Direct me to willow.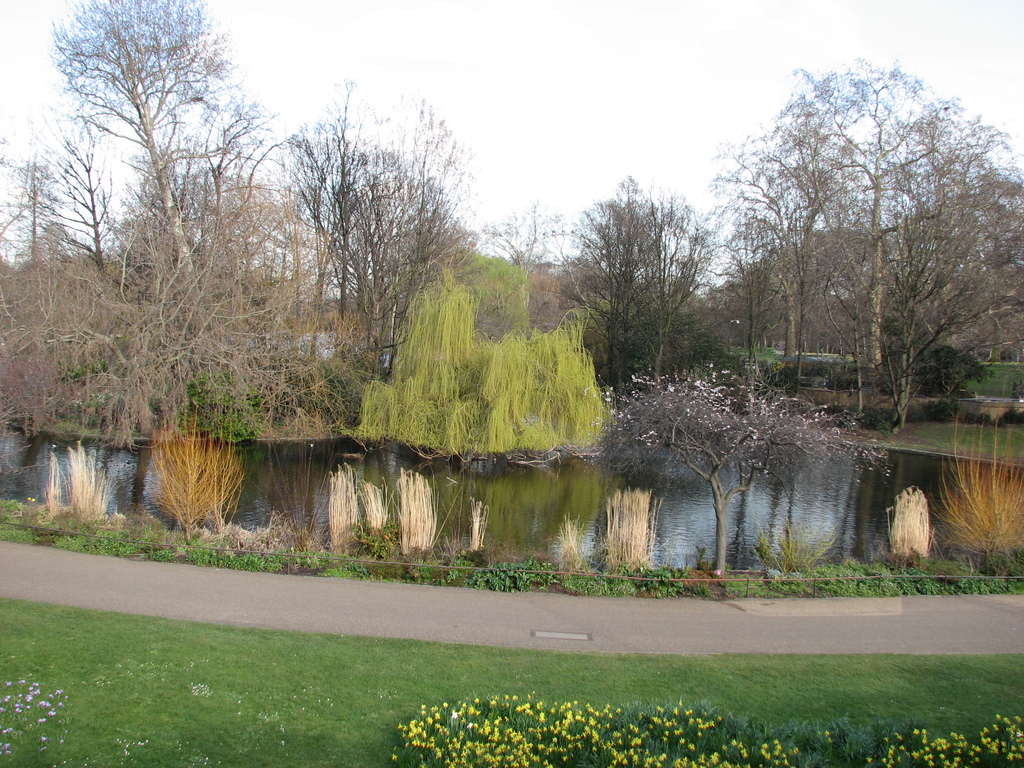
Direction: 938/424/1023/577.
